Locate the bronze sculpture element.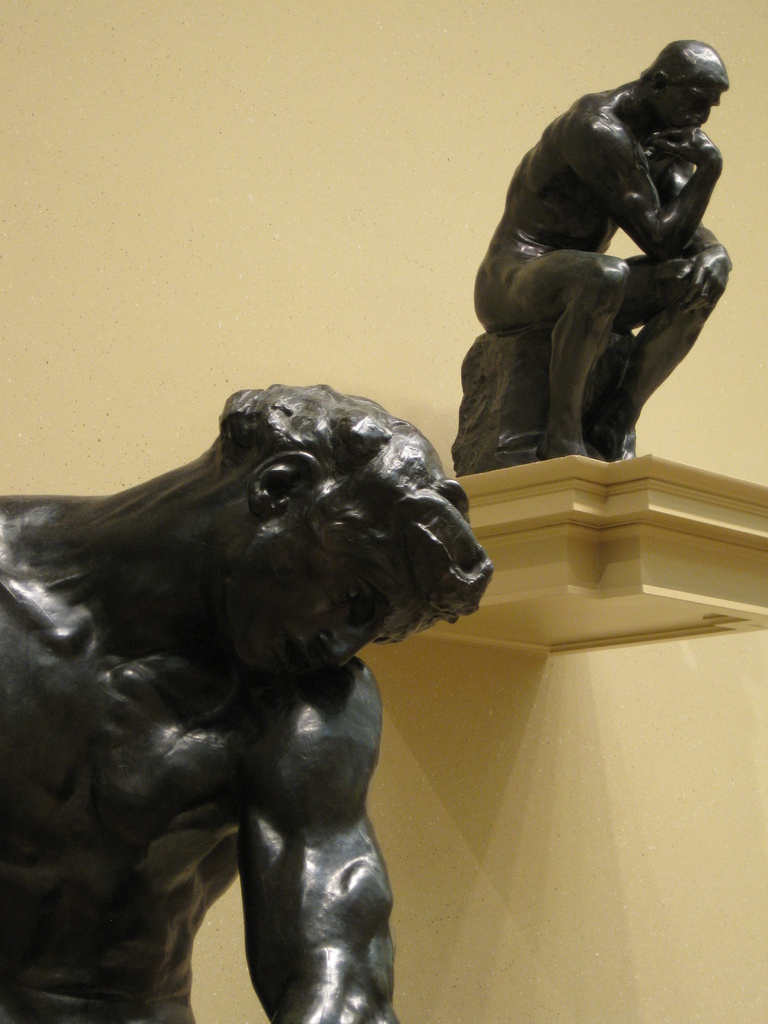
Element bbox: x1=19 y1=372 x2=499 y2=1011.
